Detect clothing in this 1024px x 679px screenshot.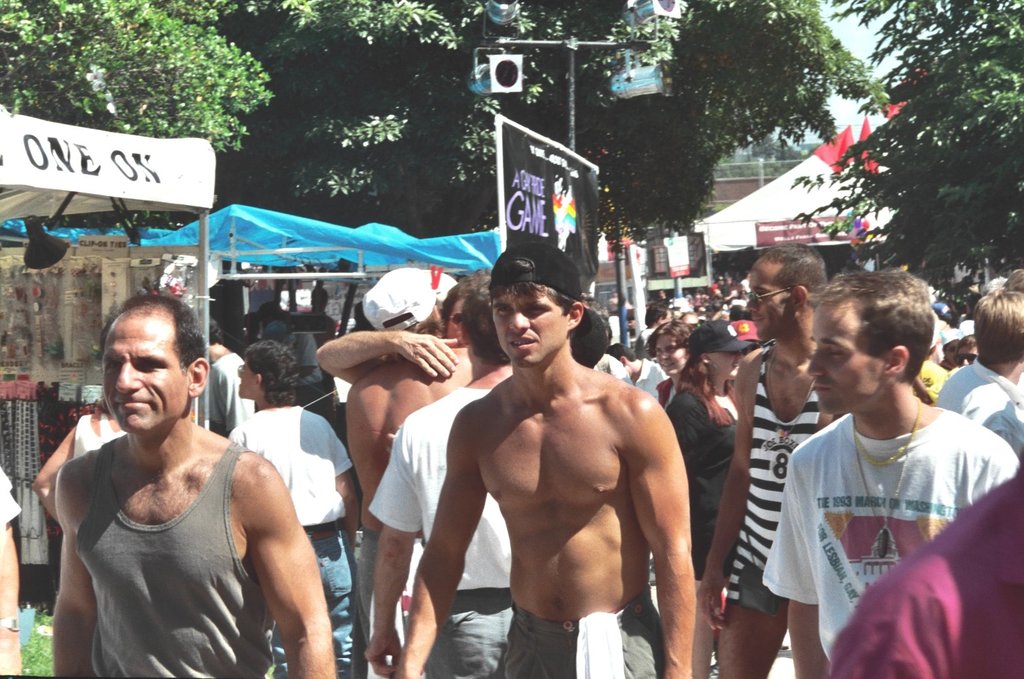
Detection: detection(934, 354, 1023, 471).
